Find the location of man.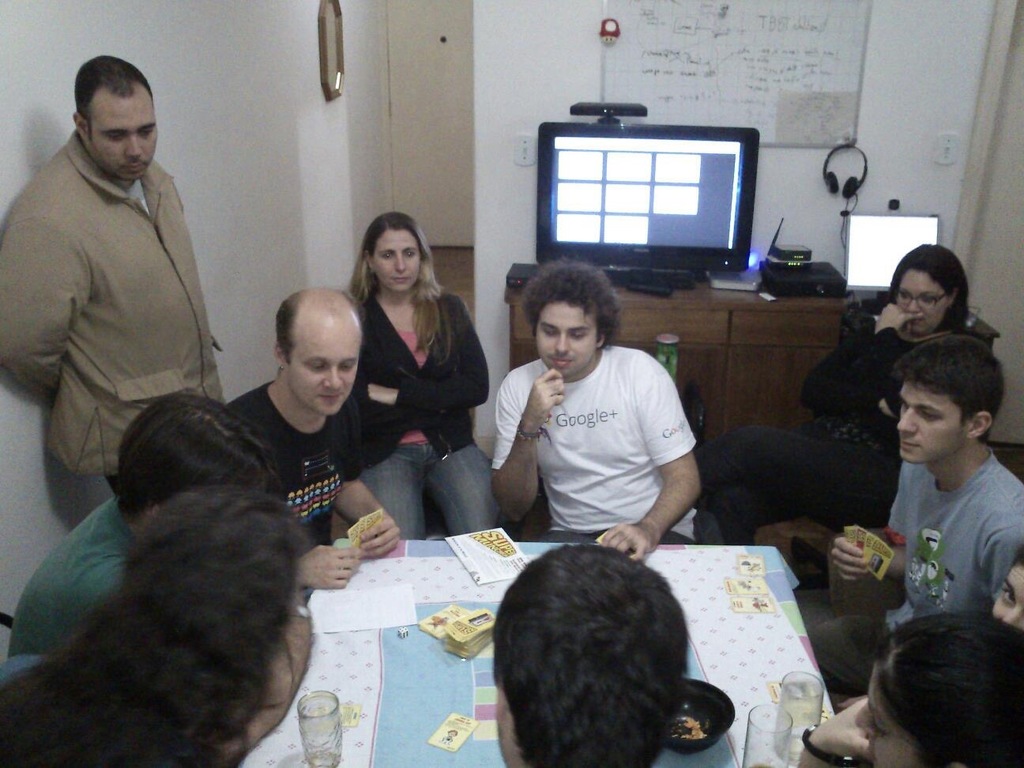
Location: [x1=4, y1=391, x2=277, y2=651].
